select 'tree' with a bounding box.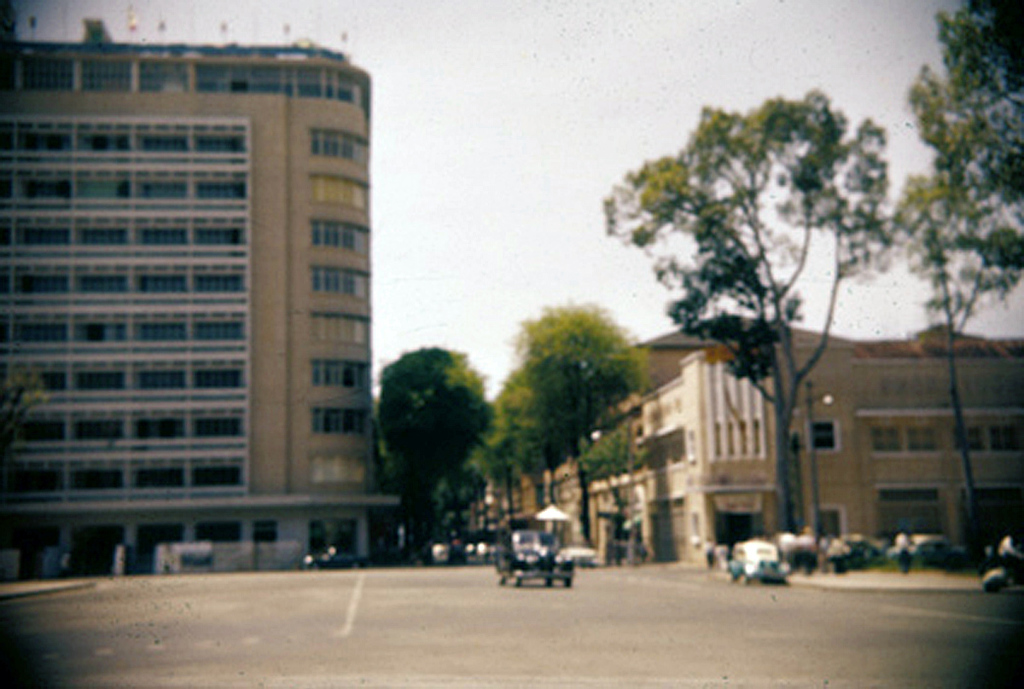
883 181 1019 528.
